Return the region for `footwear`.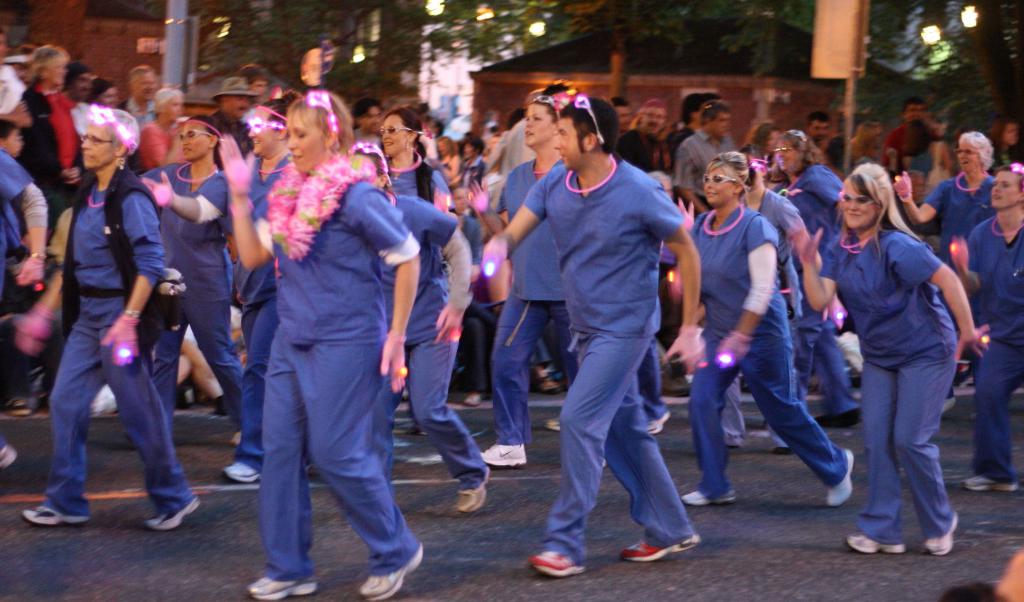
bbox=[356, 543, 426, 601].
